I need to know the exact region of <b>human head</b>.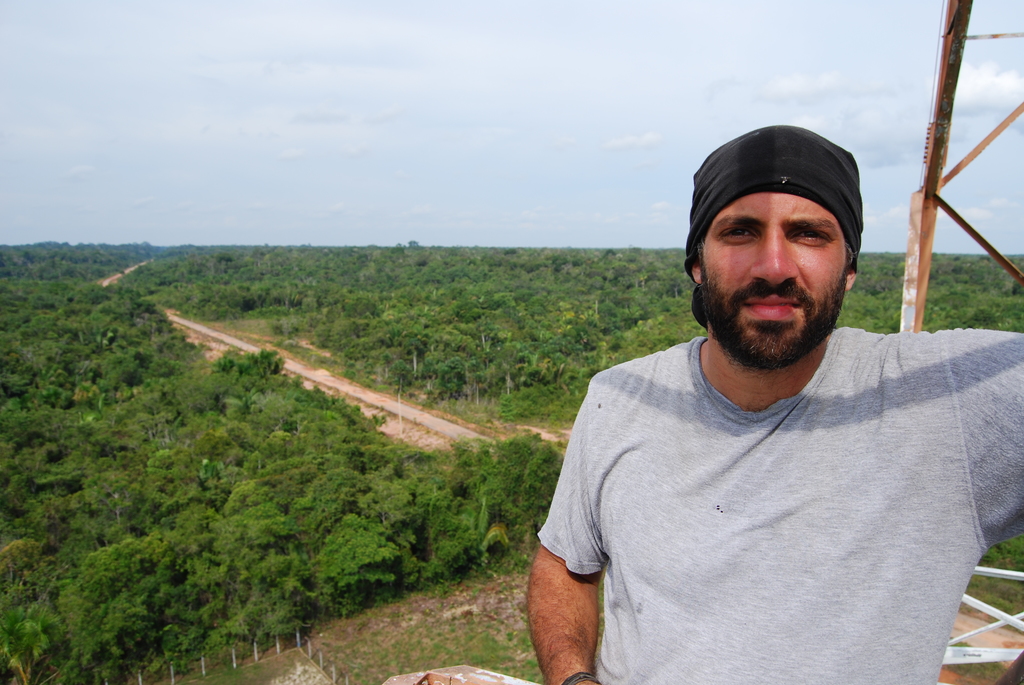
Region: BBox(694, 111, 863, 350).
